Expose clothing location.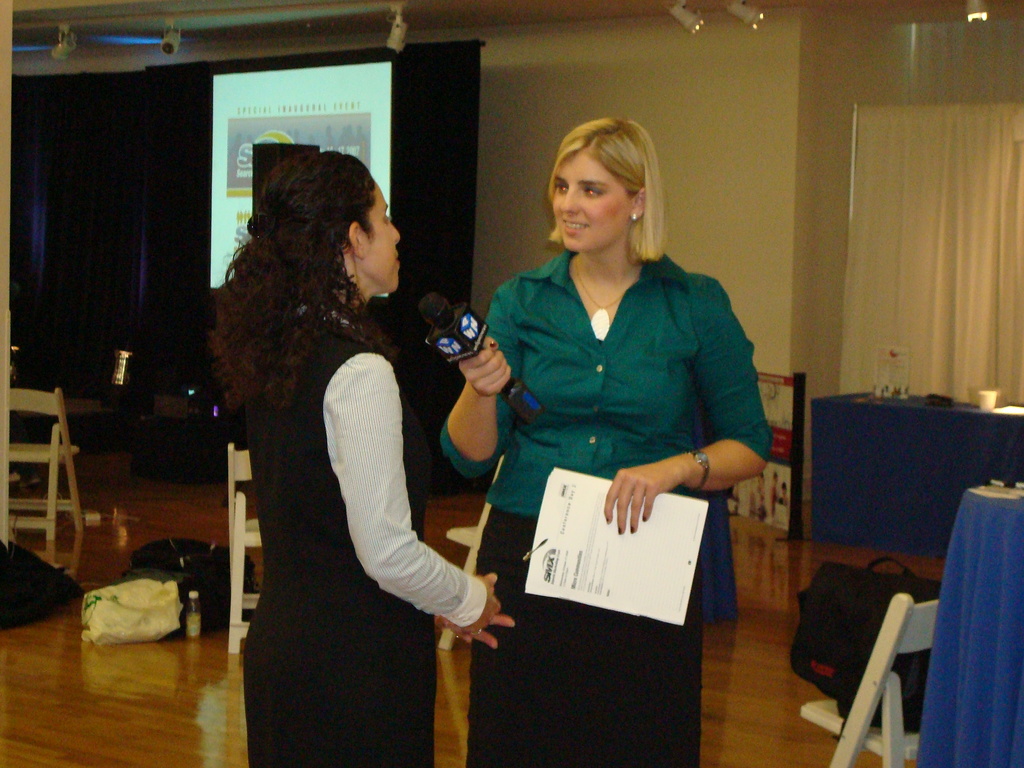
Exposed at (247, 311, 482, 767).
